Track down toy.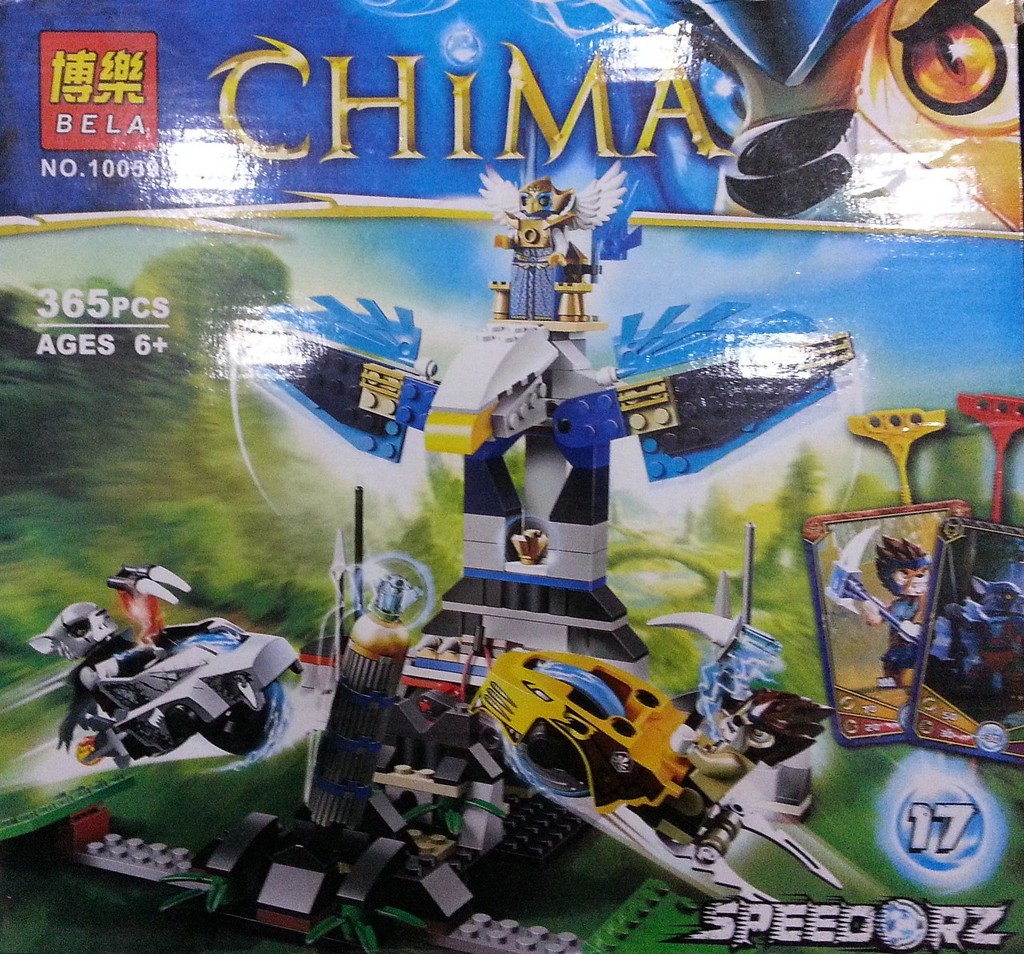
Tracked to left=825, top=523, right=932, bottom=696.
